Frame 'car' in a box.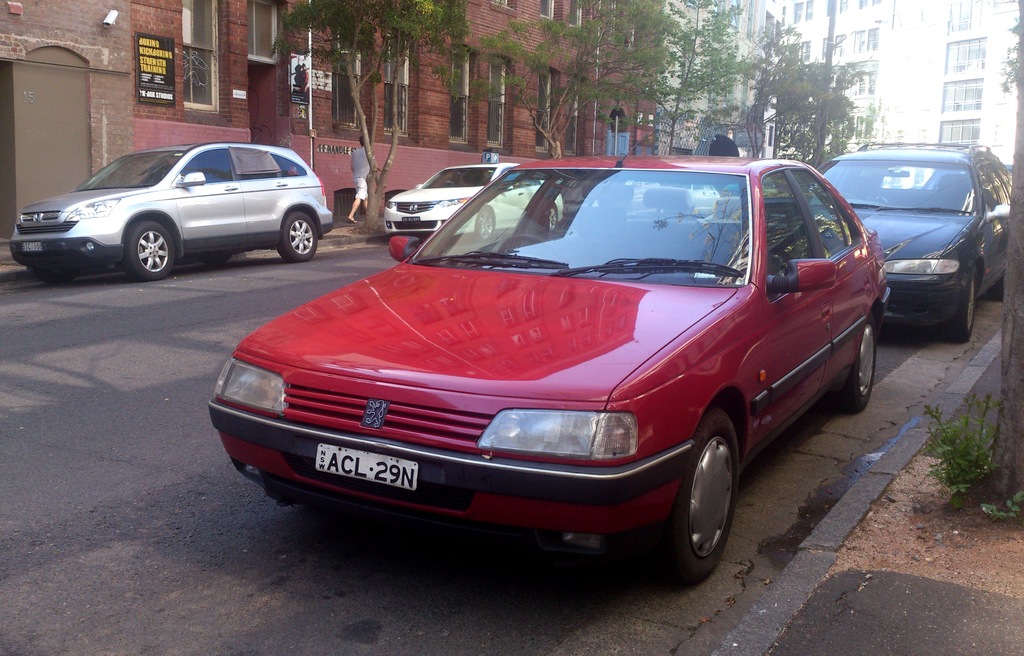
crop(812, 142, 1015, 341).
